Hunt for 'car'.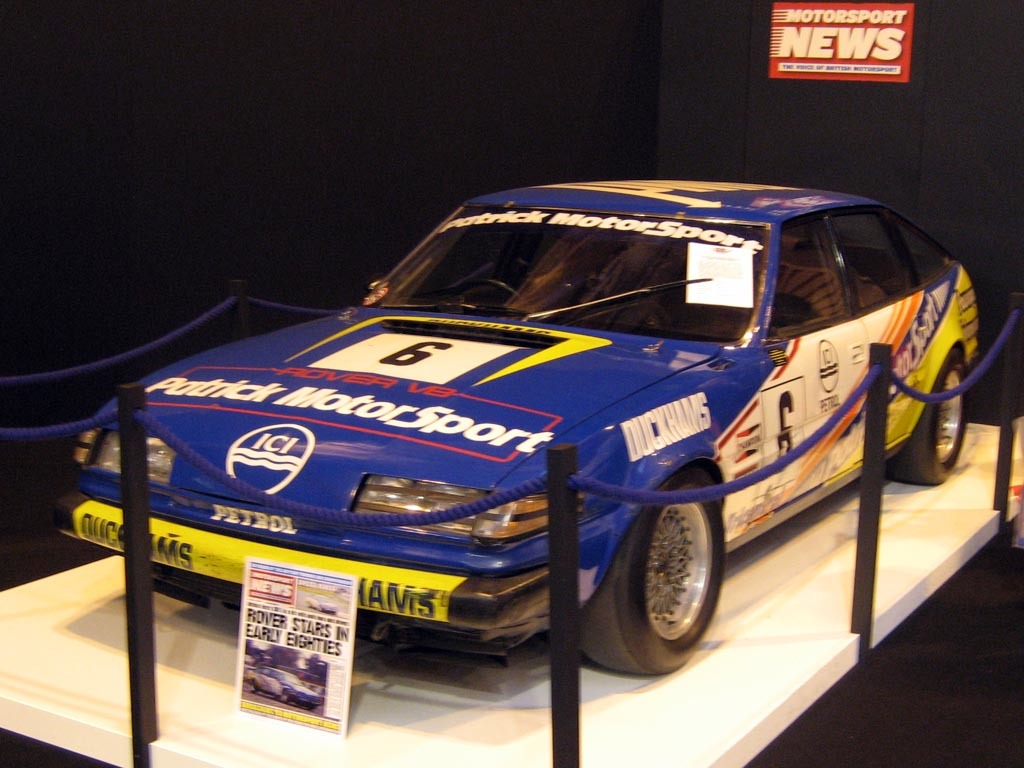
Hunted down at region(58, 170, 1004, 711).
